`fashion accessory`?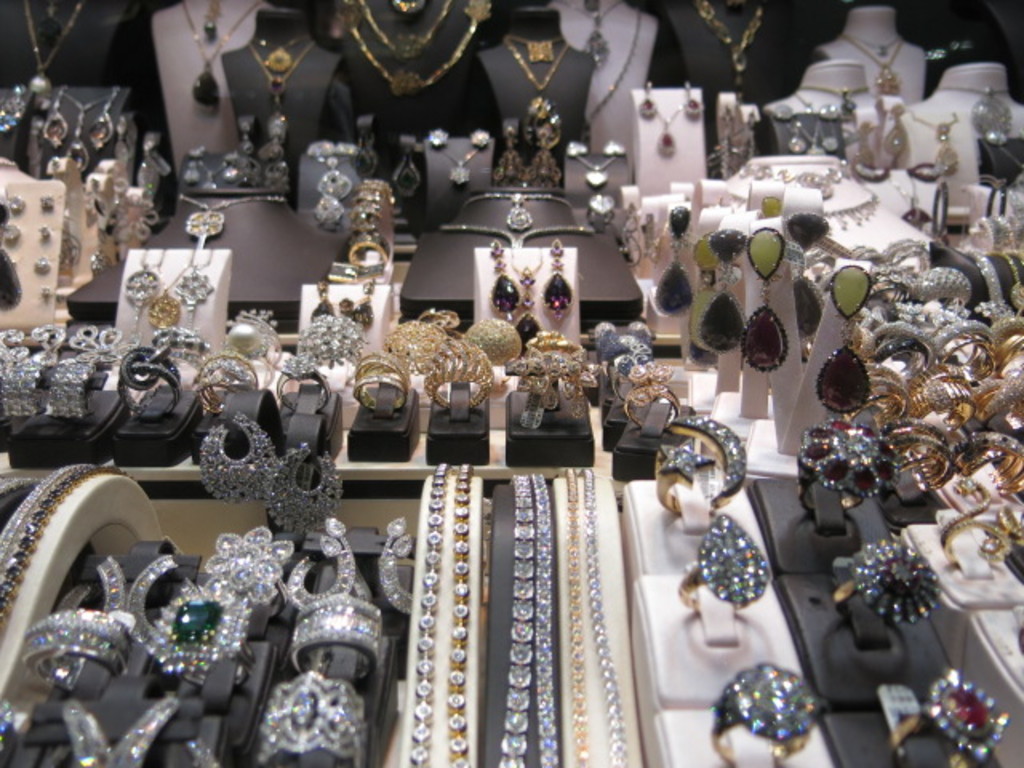
crop(555, 0, 643, 123)
